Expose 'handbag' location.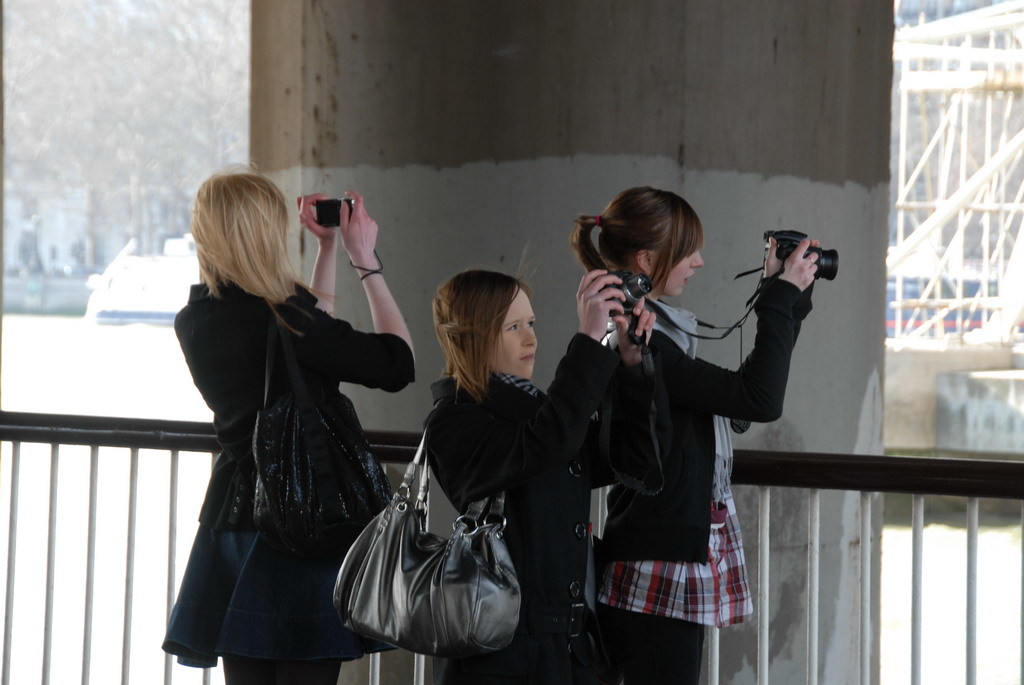
Exposed at x1=332, y1=429, x2=525, y2=662.
